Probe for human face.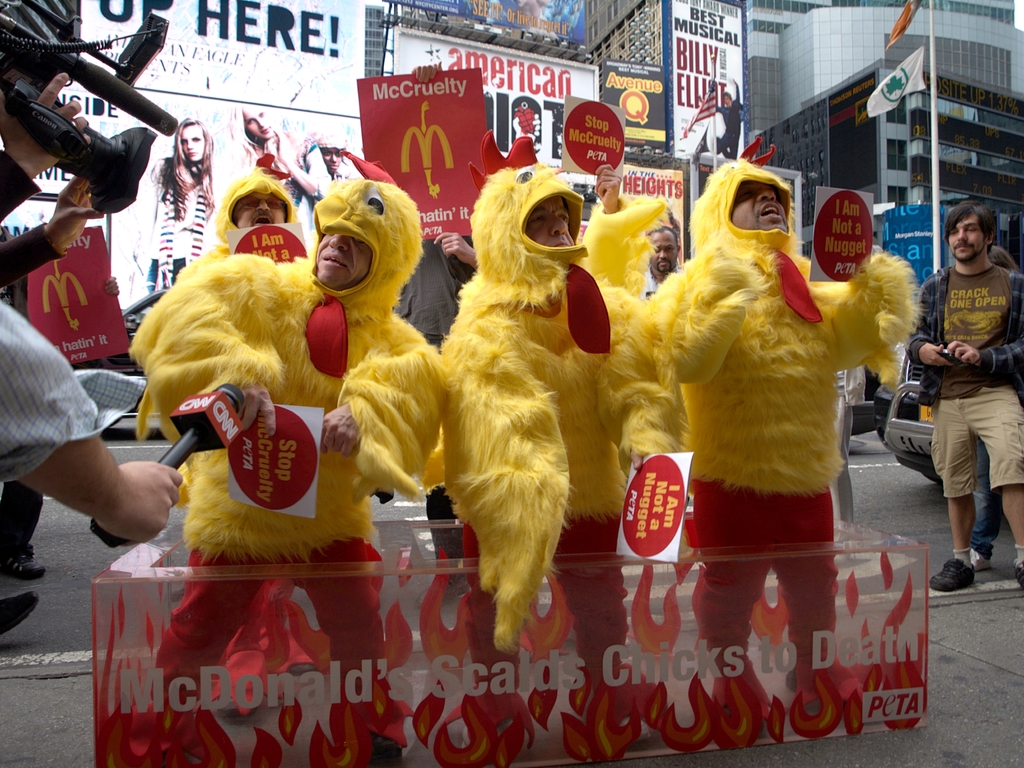
Probe result: BBox(730, 177, 788, 232).
